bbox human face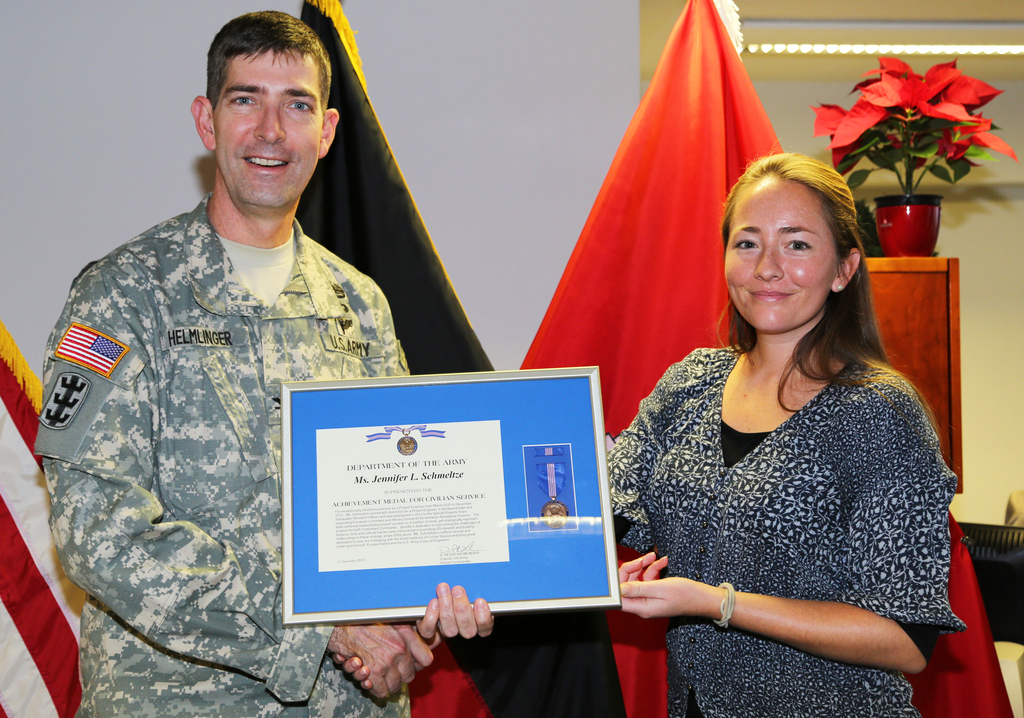
crop(211, 49, 324, 204)
